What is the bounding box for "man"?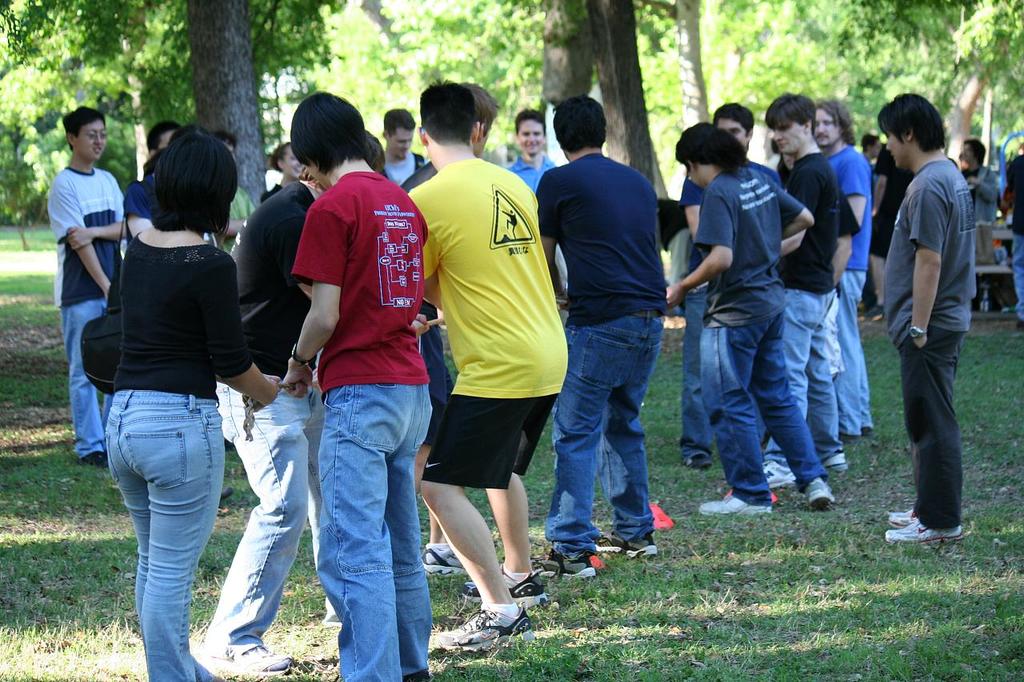
x1=407, y1=81, x2=566, y2=648.
